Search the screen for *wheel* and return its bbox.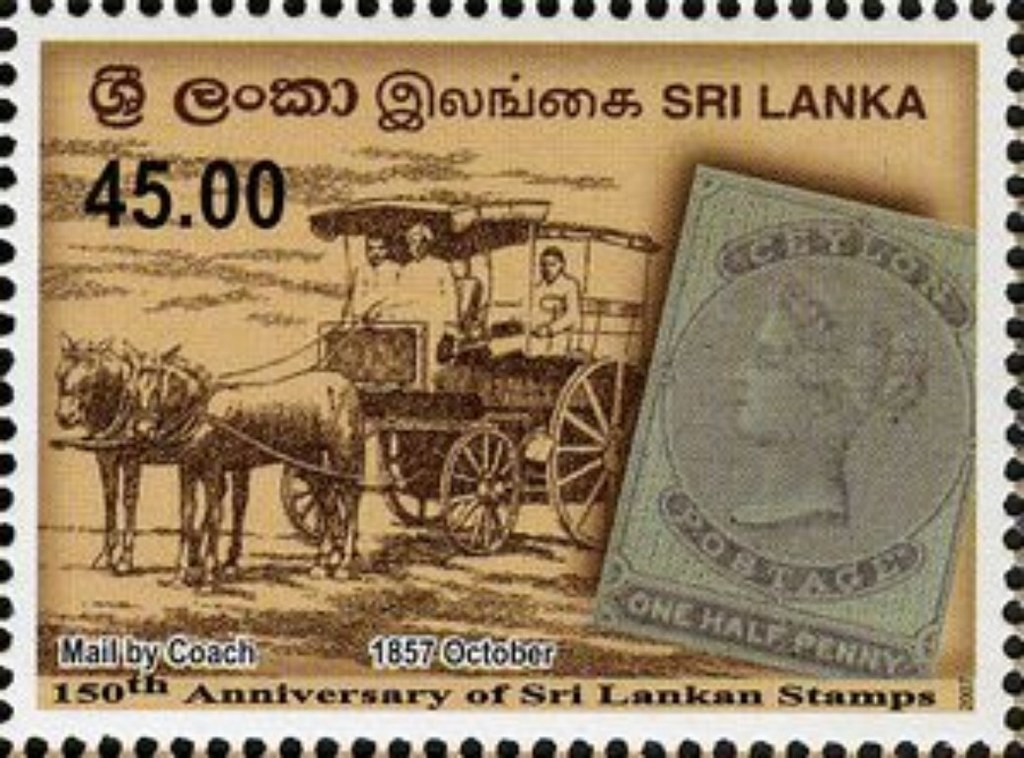
Found: pyautogui.locateOnScreen(277, 449, 367, 540).
